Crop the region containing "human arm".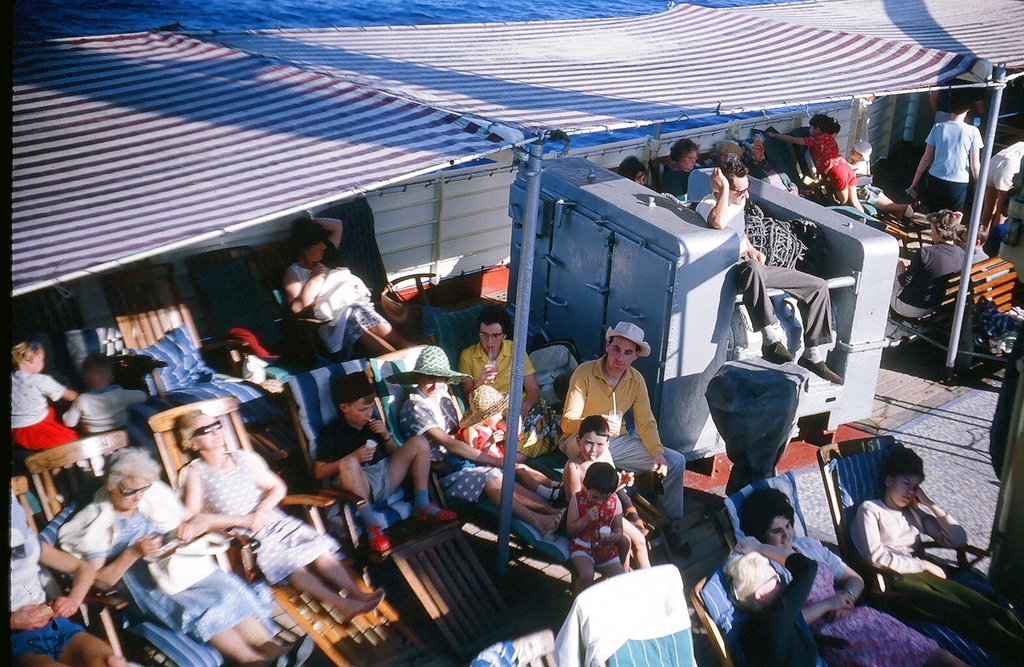
Crop region: [284,262,328,311].
